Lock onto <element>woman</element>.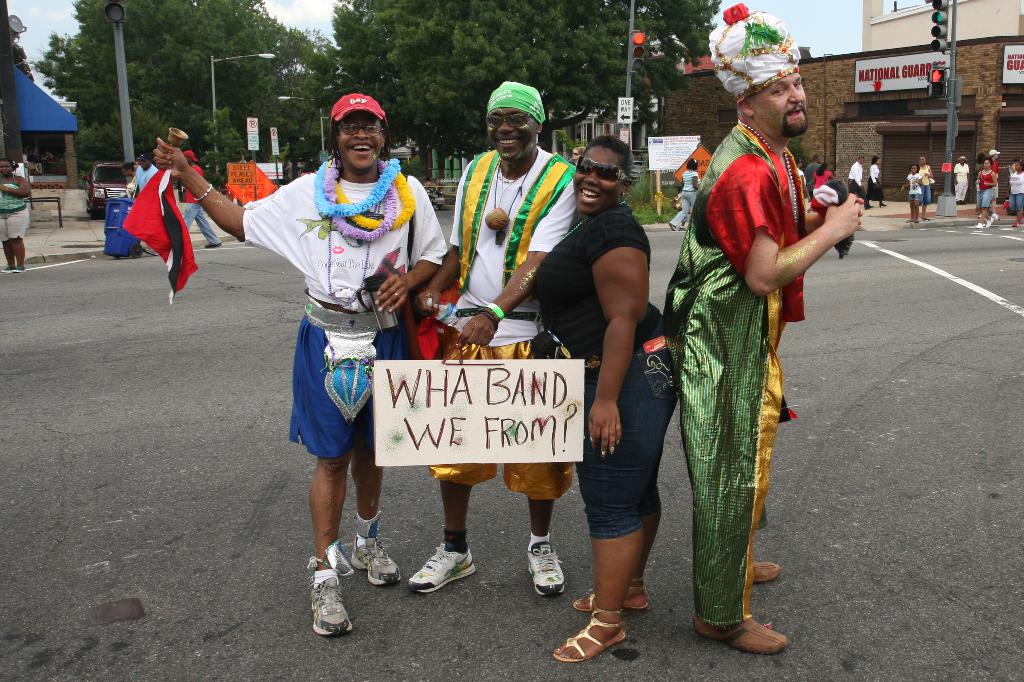
Locked: 149 91 440 633.
